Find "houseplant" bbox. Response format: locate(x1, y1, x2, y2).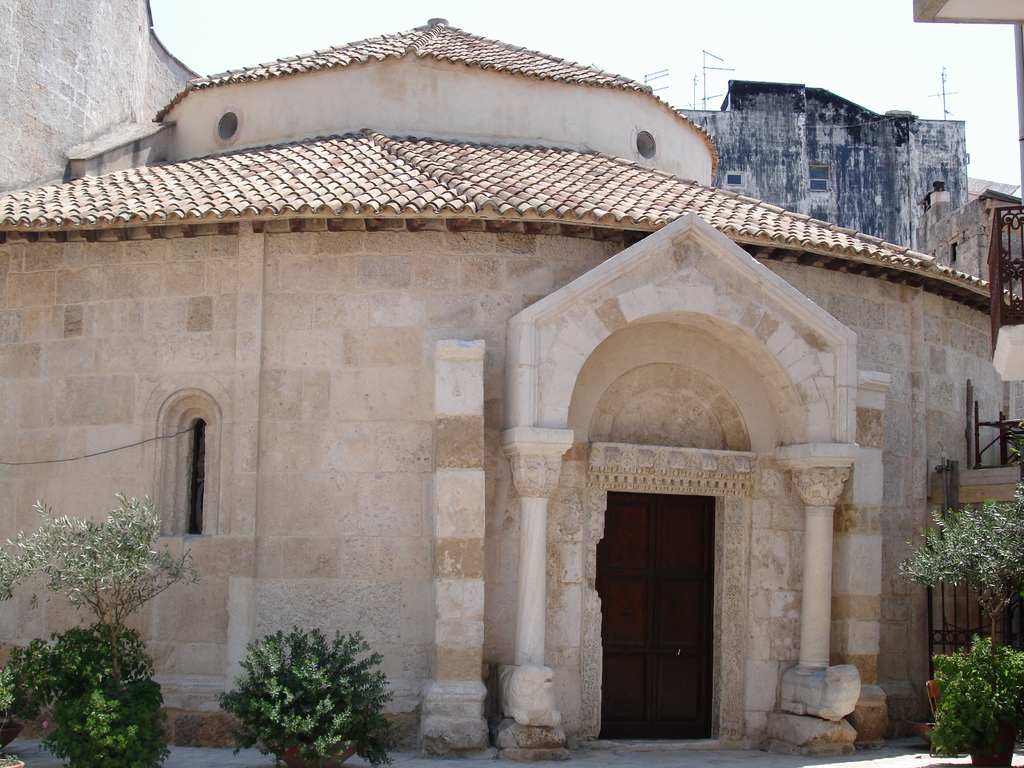
locate(918, 636, 1023, 767).
